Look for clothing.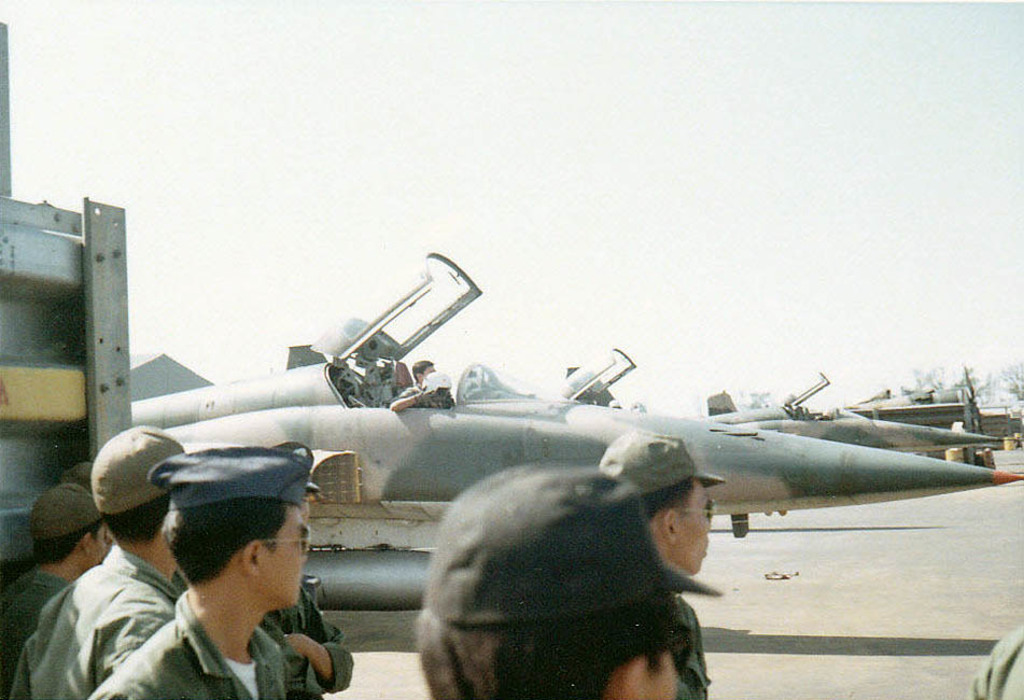
Found: {"x1": 964, "y1": 624, "x2": 1023, "y2": 699}.
